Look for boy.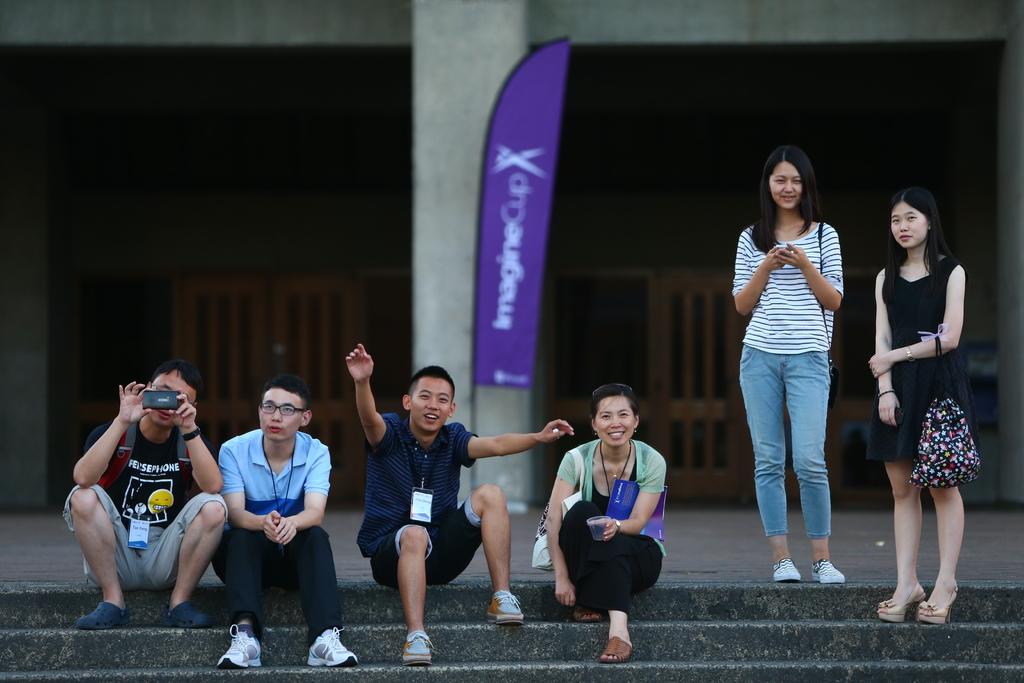
Found: region(60, 354, 225, 631).
